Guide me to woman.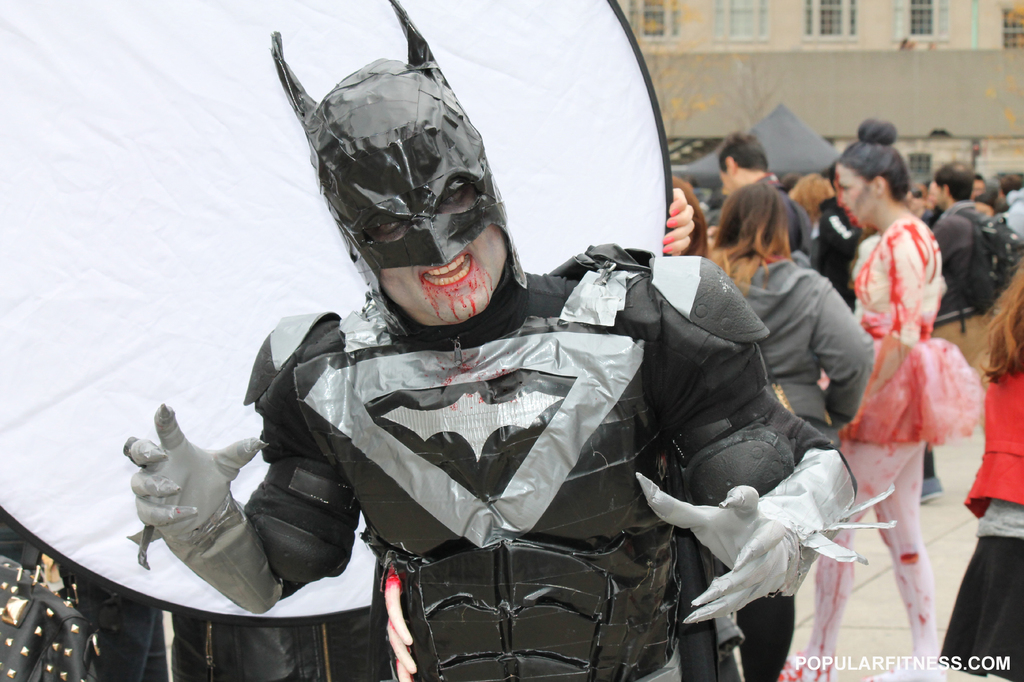
Guidance: x1=774 y1=119 x2=979 y2=681.
